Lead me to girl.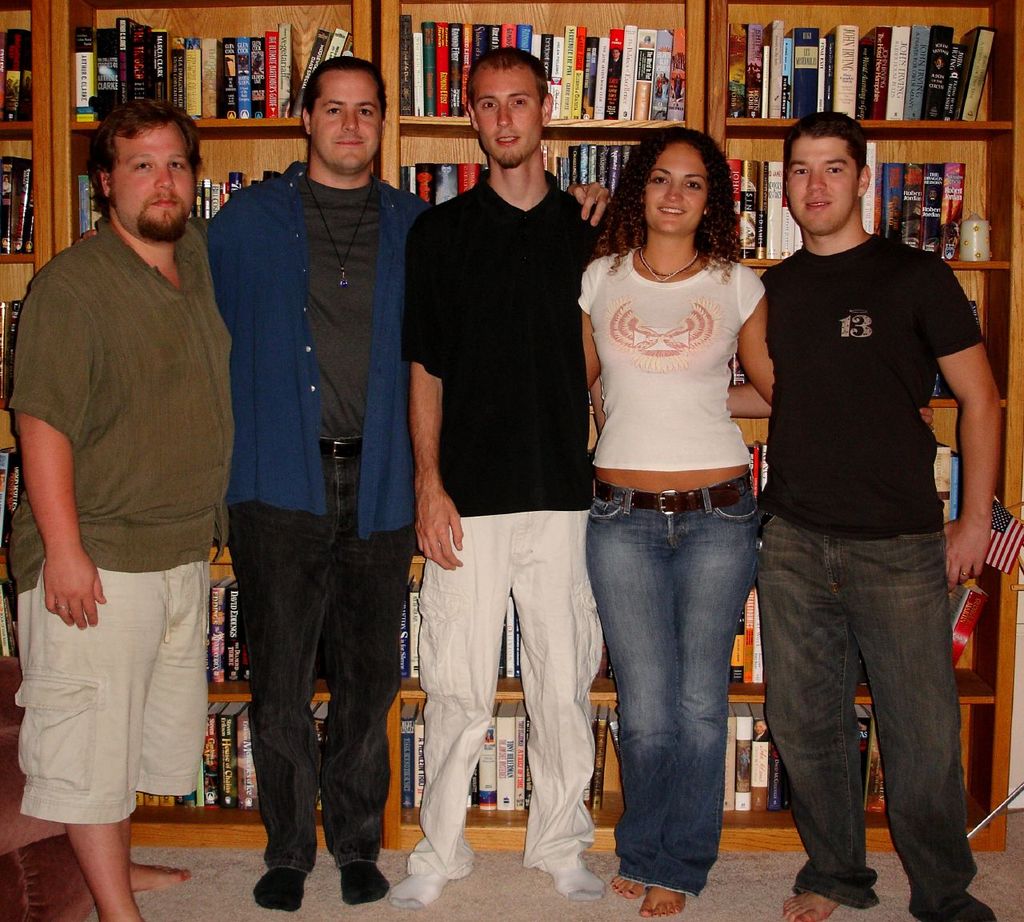
Lead to {"left": 583, "top": 129, "right": 782, "bottom": 917}.
